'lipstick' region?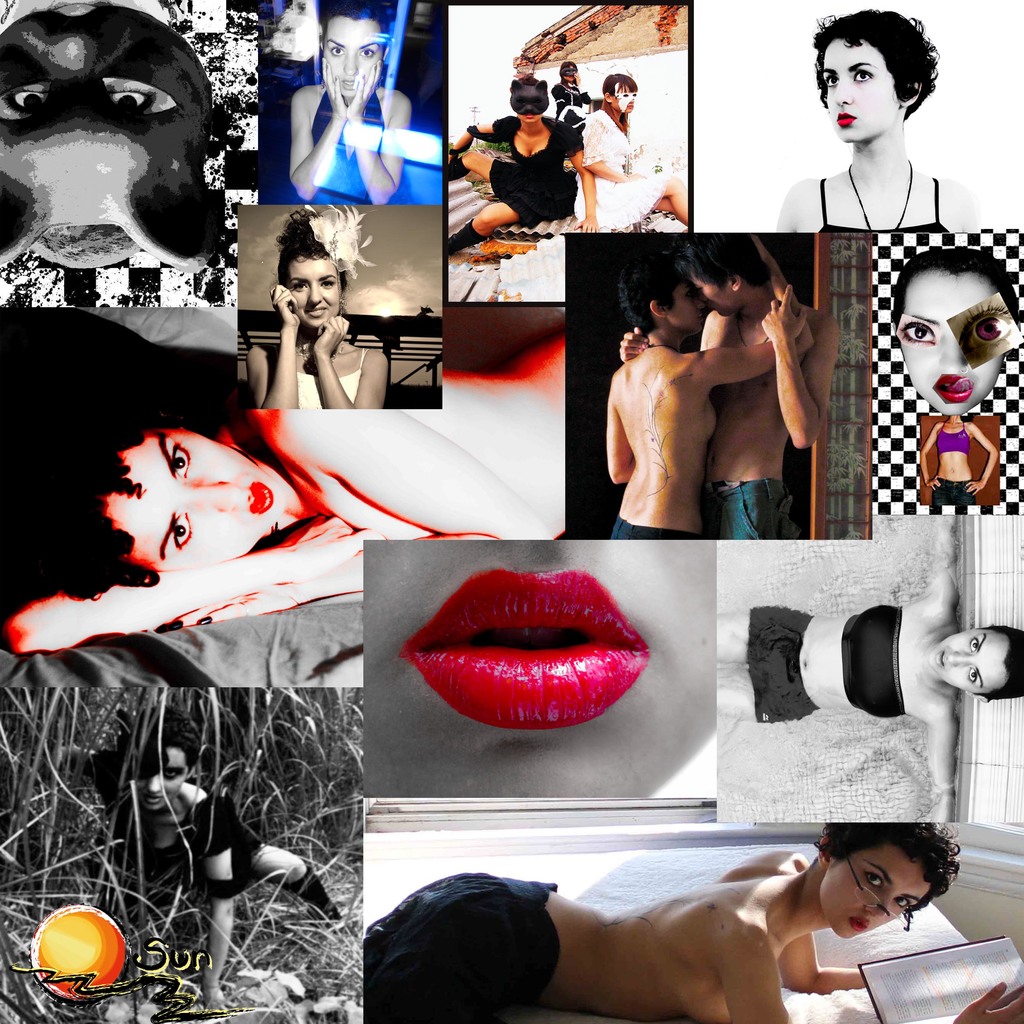
bbox=[396, 566, 653, 728]
